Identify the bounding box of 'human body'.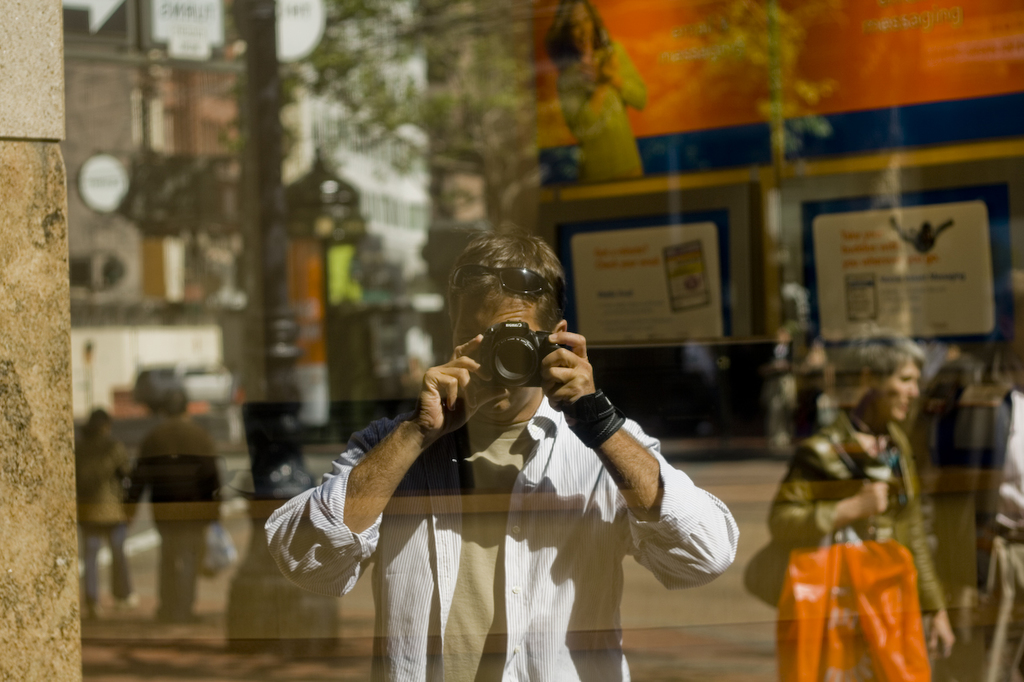
pyautogui.locateOnScreen(954, 377, 1023, 681).
